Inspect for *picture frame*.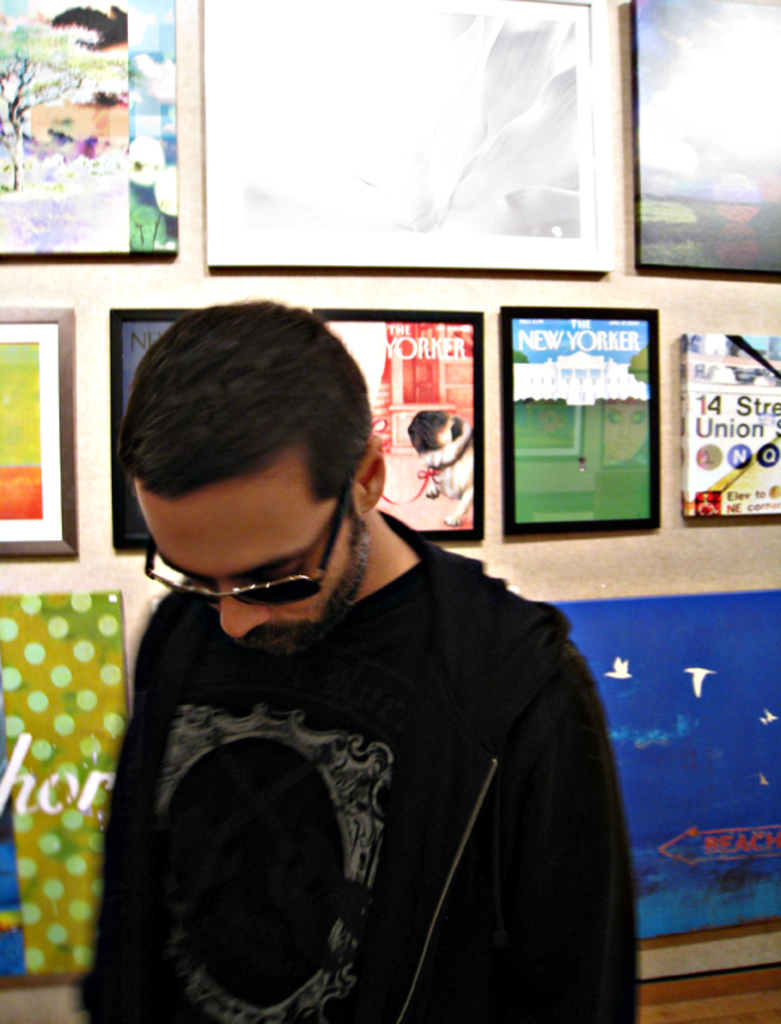
Inspection: 502:306:661:535.
